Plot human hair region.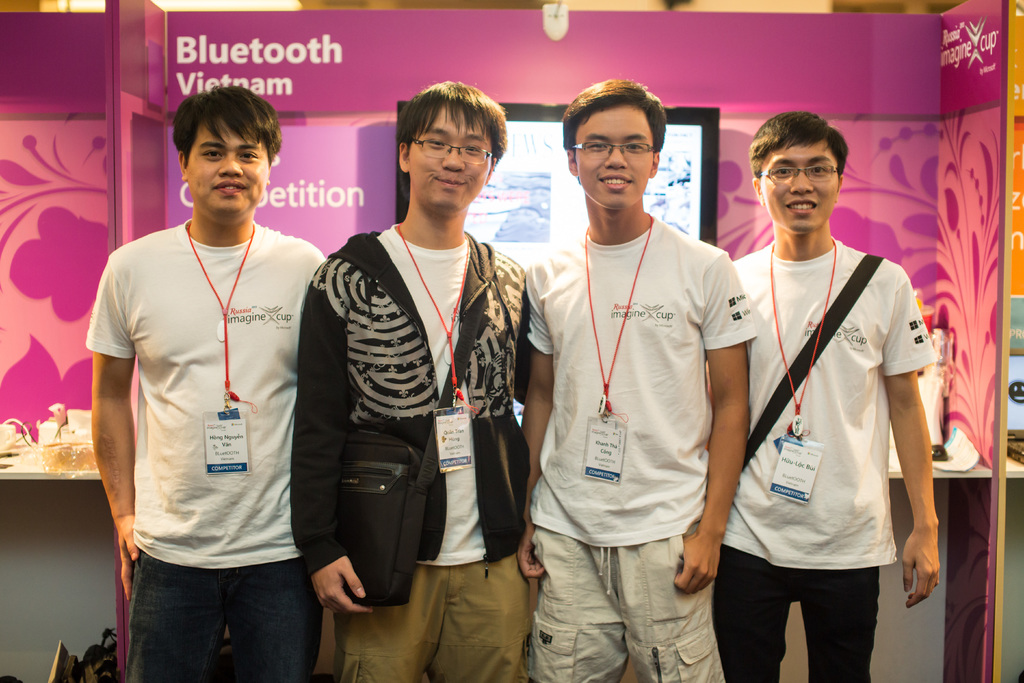
Plotted at <bbox>173, 84, 284, 165</bbox>.
